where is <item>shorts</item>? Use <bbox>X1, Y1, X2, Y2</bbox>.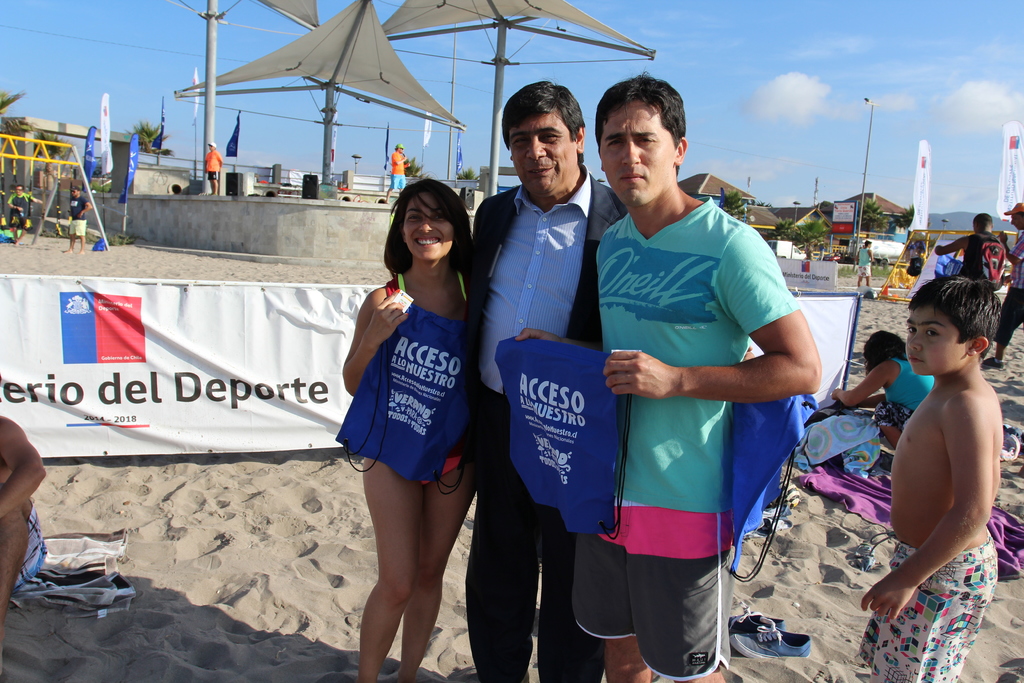
<bbox>13, 501, 49, 589</bbox>.
